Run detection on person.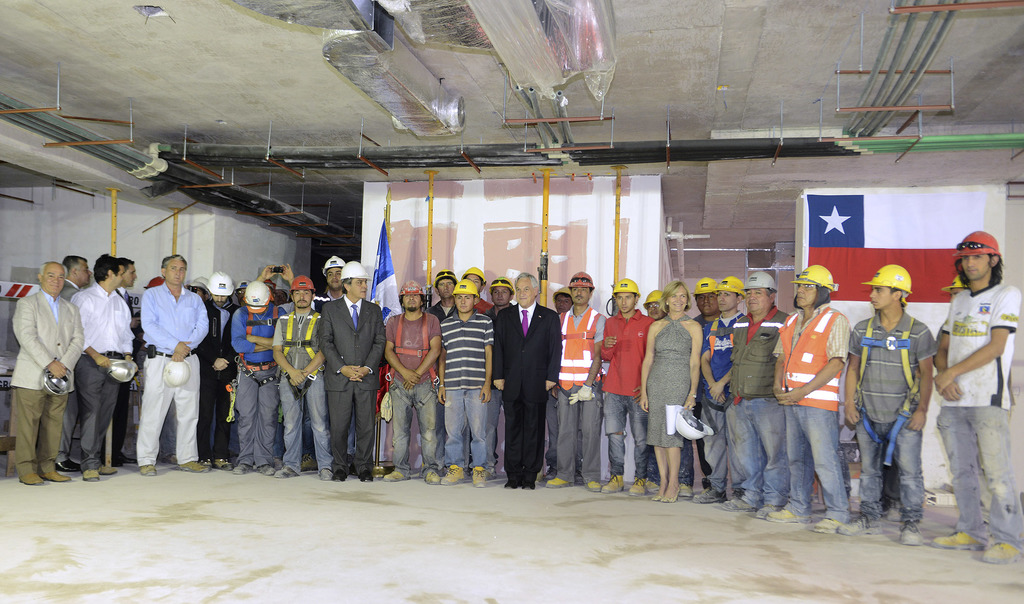
Result: left=493, top=276, right=561, bottom=487.
